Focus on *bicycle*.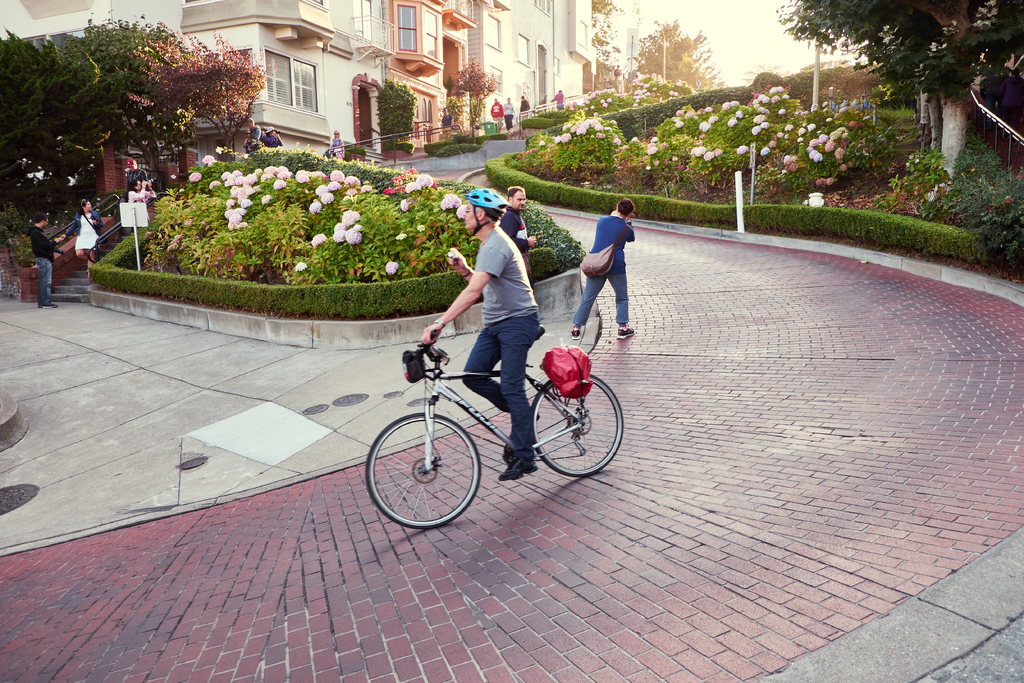
Focused at region(366, 316, 636, 525).
